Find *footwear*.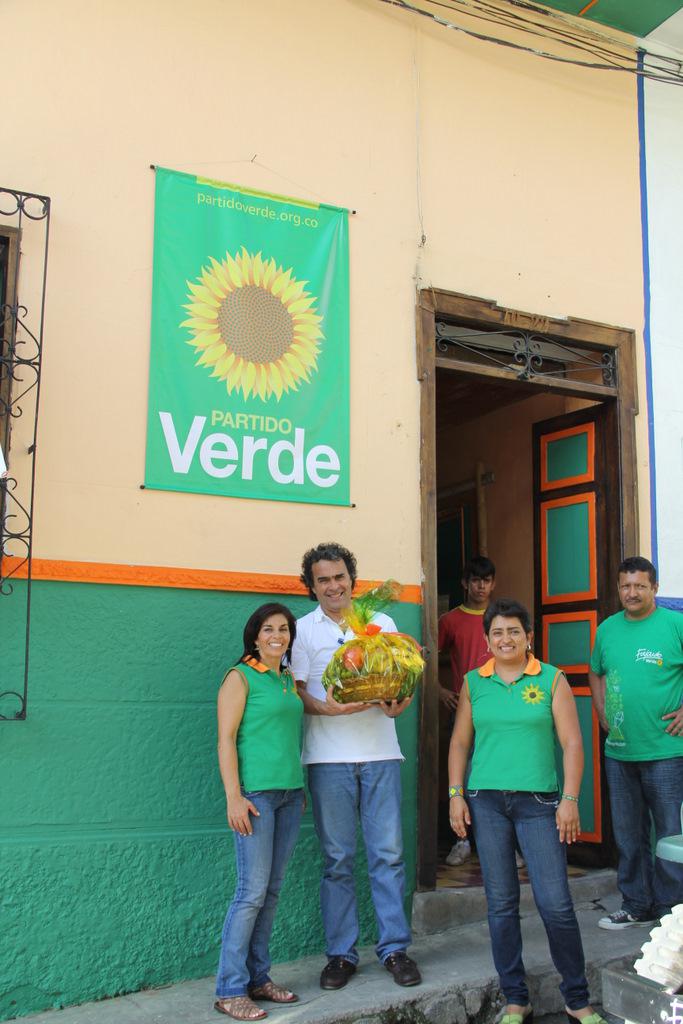
detection(500, 1010, 529, 1023).
